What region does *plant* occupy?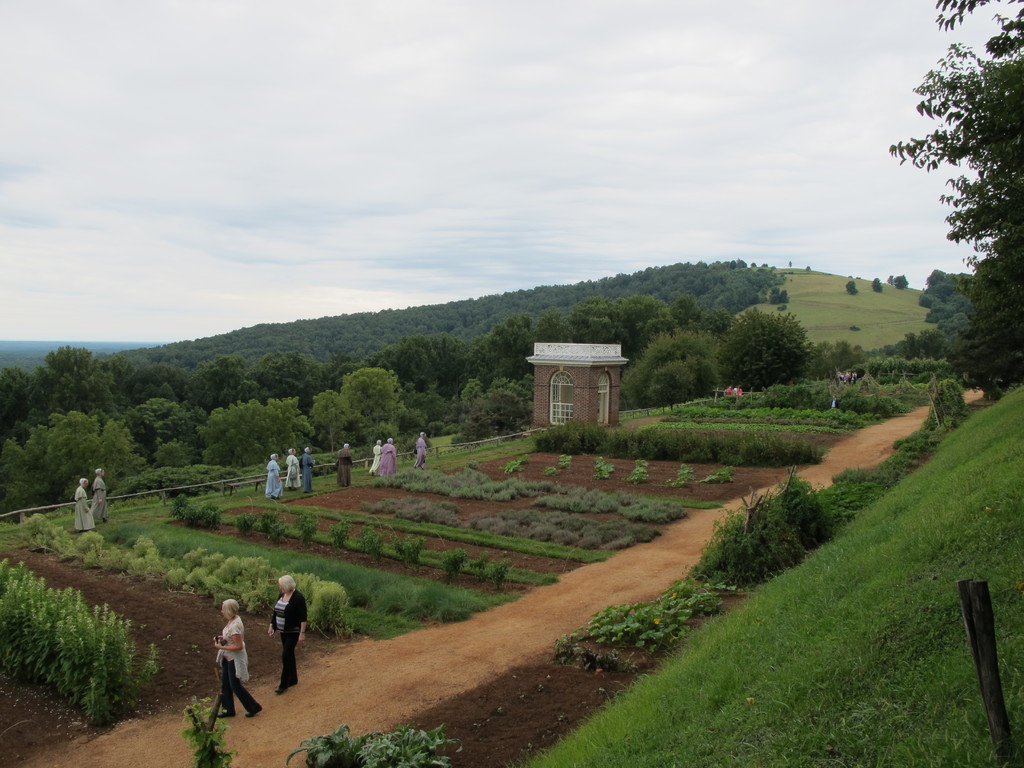
bbox=(559, 451, 574, 476).
